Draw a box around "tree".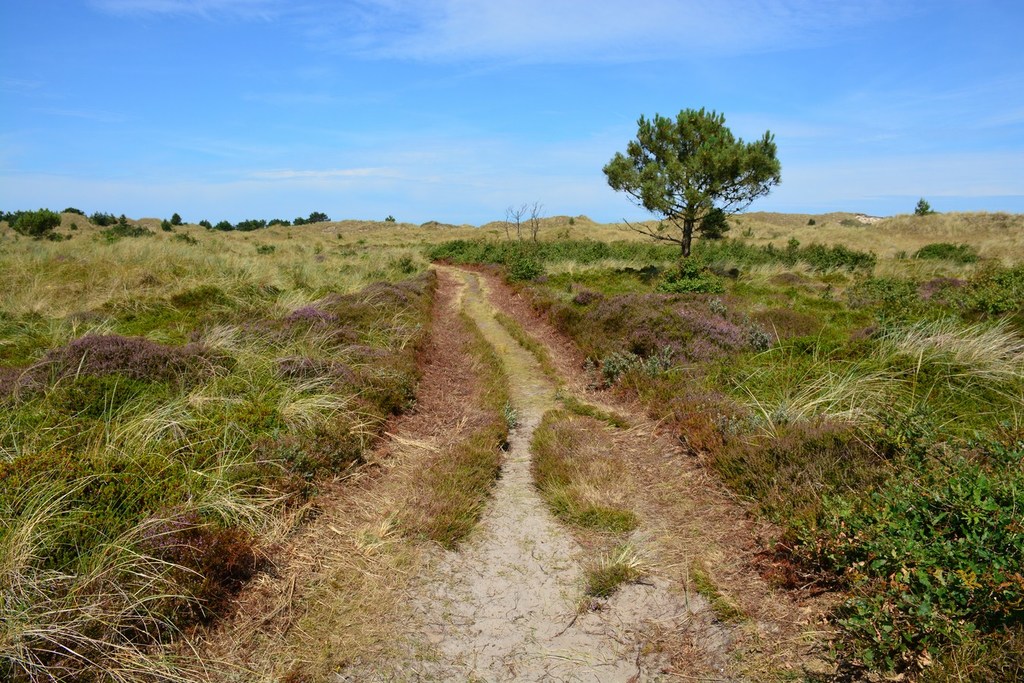
[599, 100, 781, 254].
